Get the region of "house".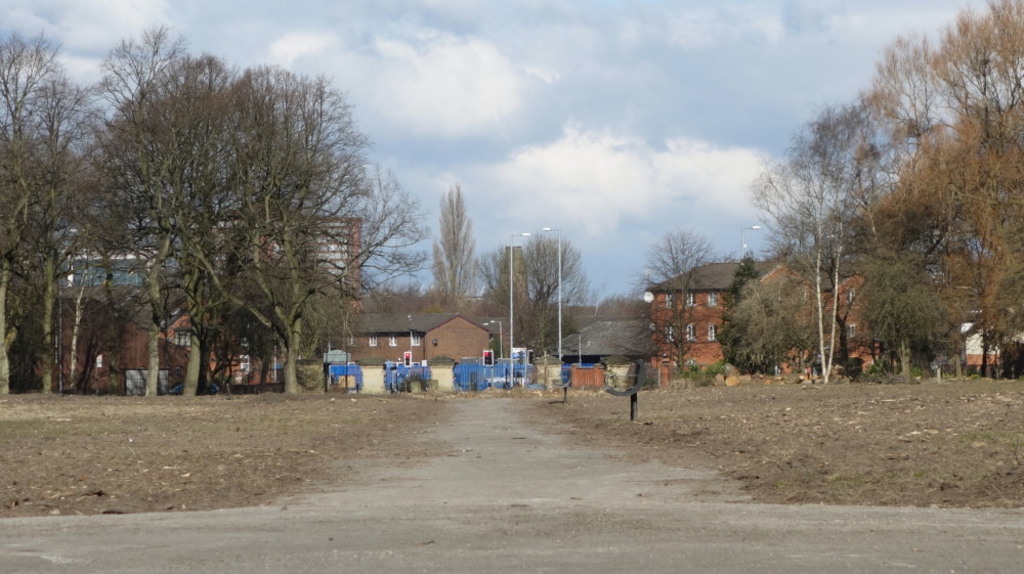
pyautogui.locateOnScreen(69, 211, 362, 381).
